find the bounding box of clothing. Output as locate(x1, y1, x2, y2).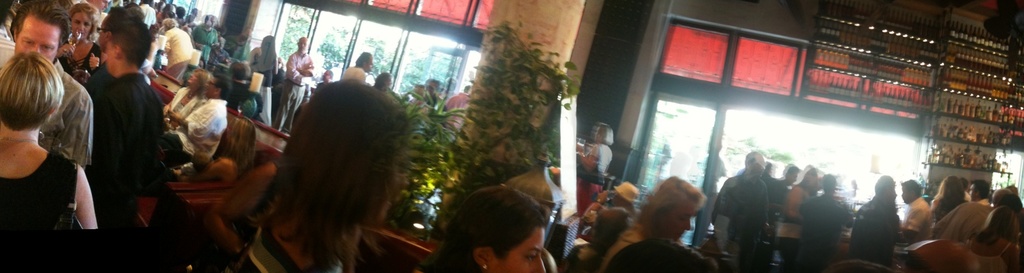
locate(560, 244, 605, 272).
